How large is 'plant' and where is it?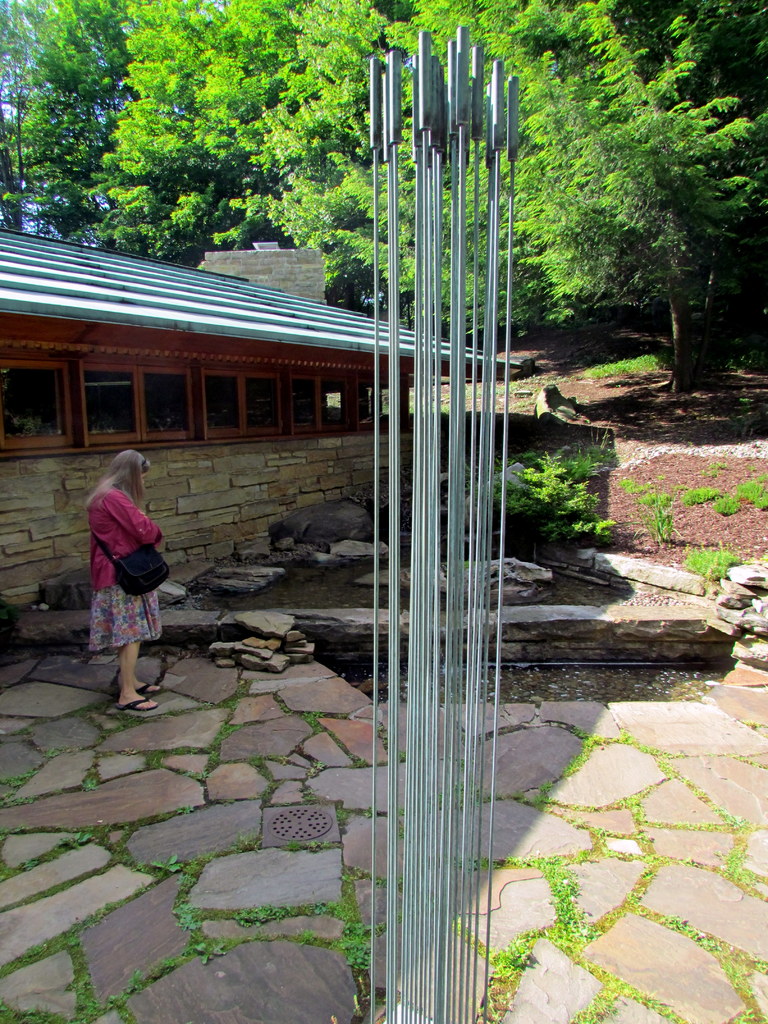
Bounding box: [x1=720, y1=337, x2=767, y2=374].
